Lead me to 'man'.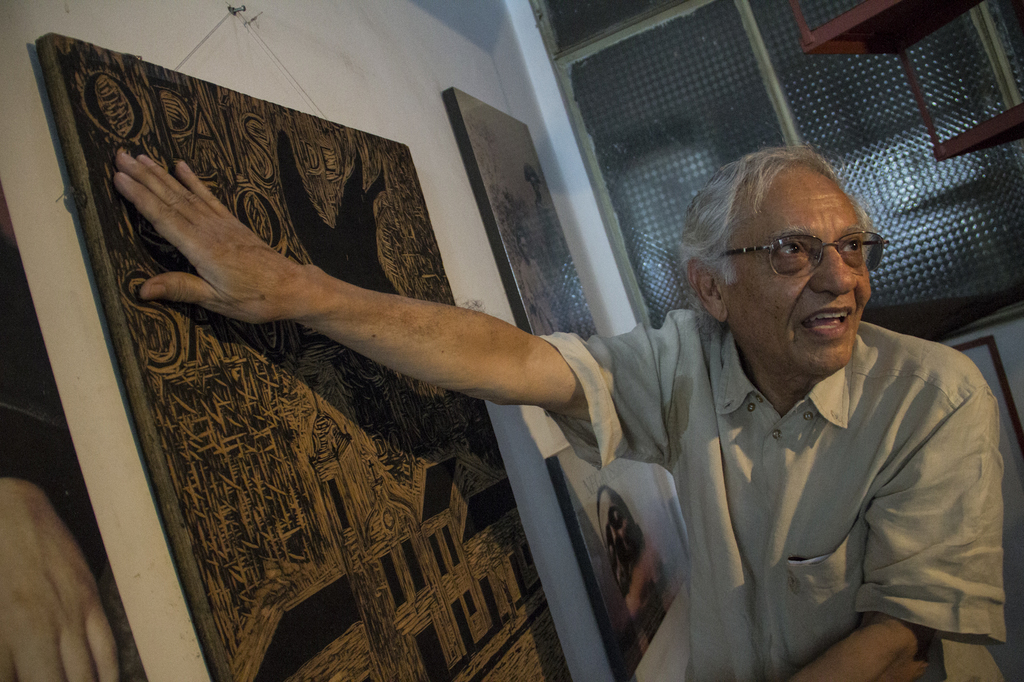
Lead to bbox=(113, 149, 1008, 681).
